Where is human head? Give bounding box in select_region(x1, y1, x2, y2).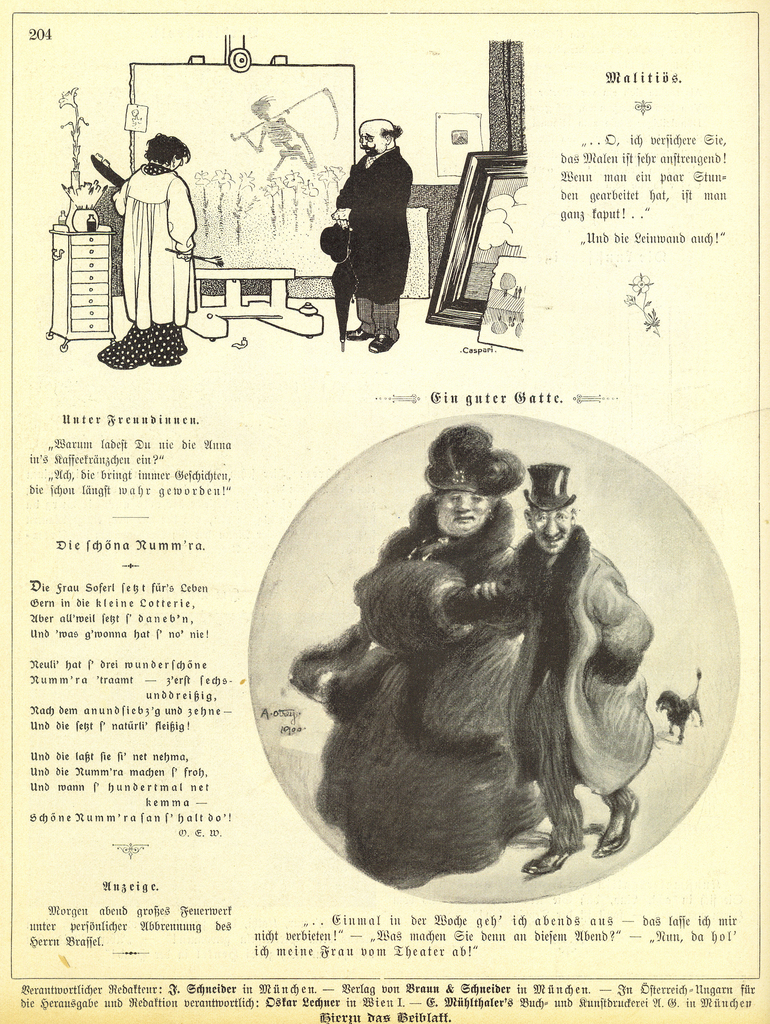
select_region(357, 118, 402, 156).
